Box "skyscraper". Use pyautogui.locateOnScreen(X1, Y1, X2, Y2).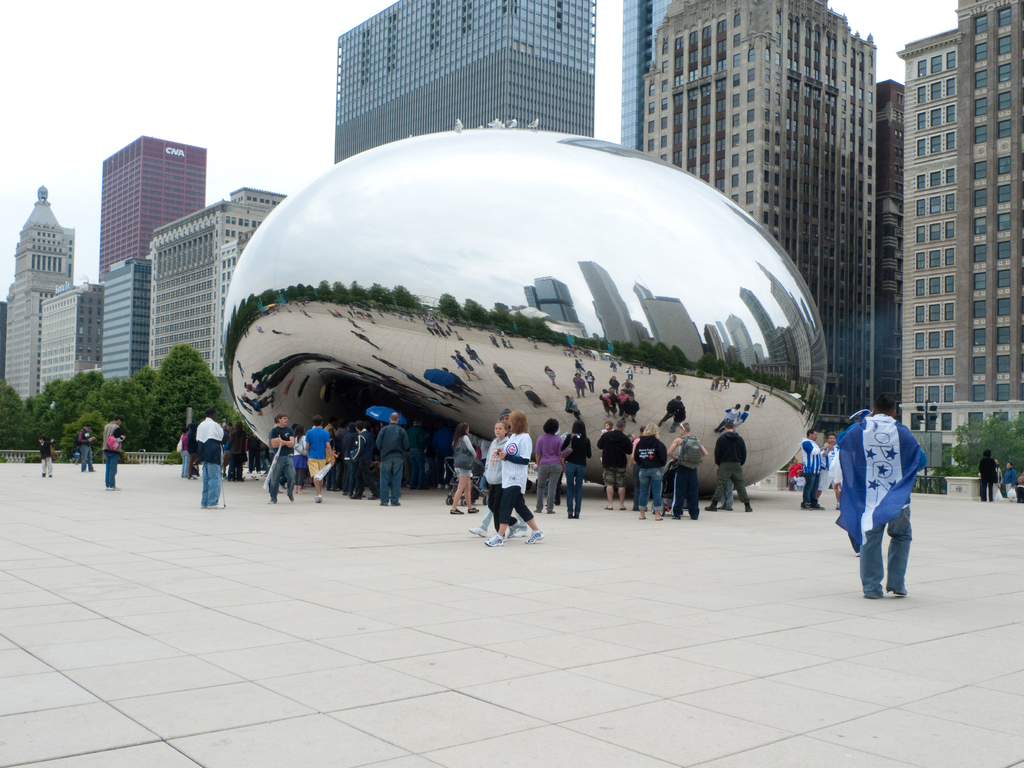
pyautogui.locateOnScreen(329, 4, 596, 164).
